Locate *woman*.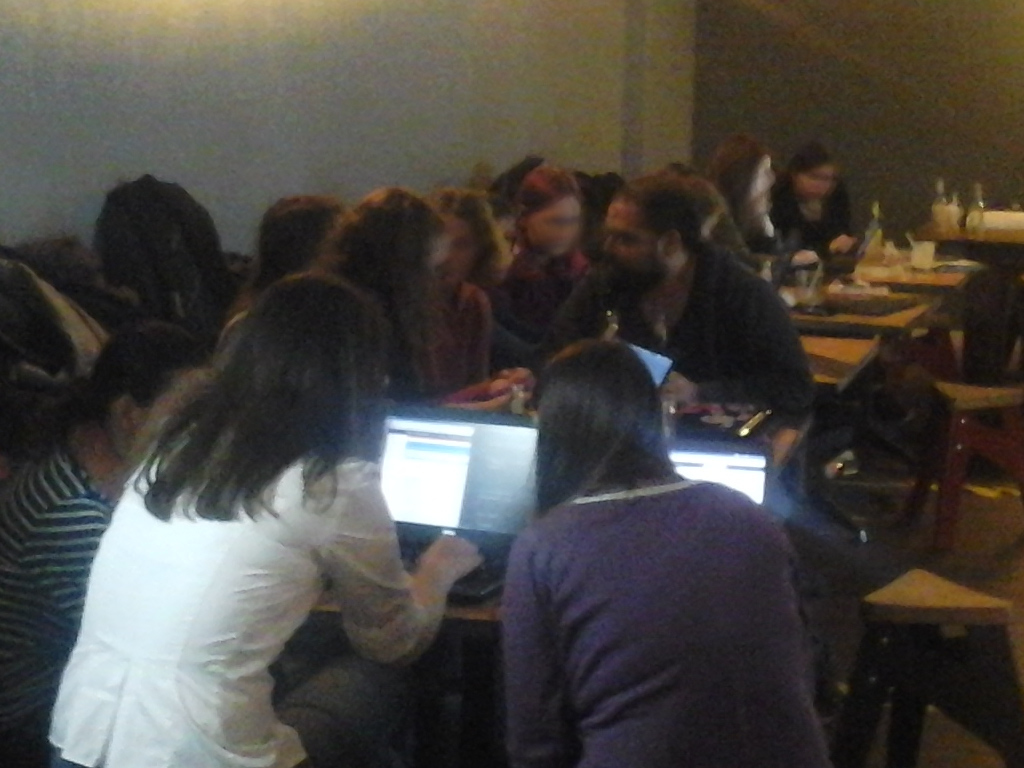
Bounding box: rect(40, 184, 536, 767).
